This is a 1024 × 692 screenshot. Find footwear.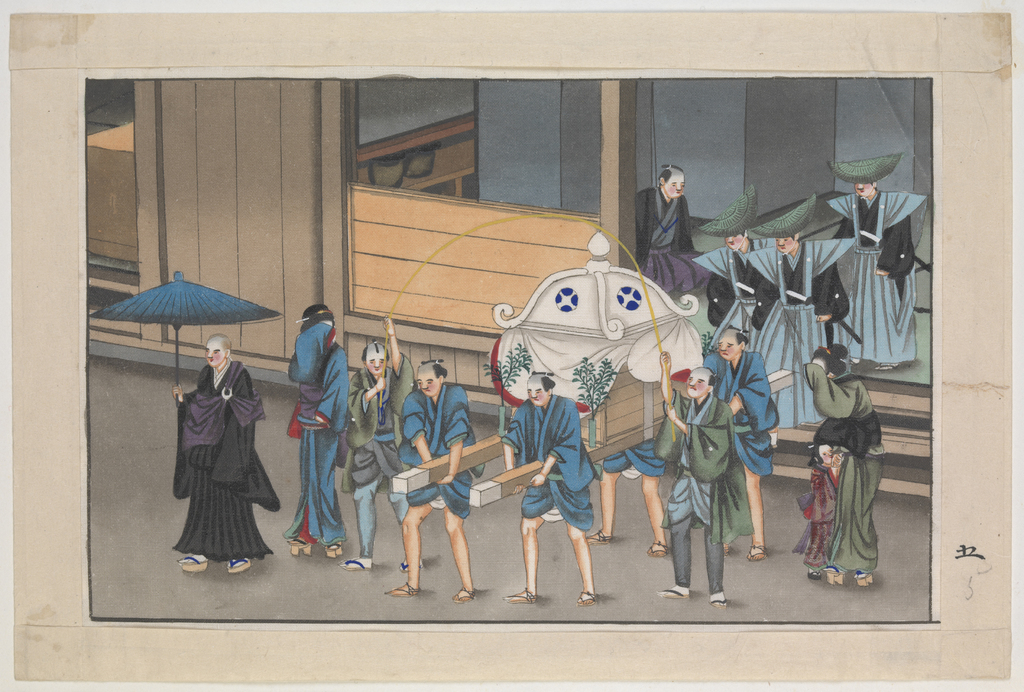
Bounding box: 579,587,593,604.
